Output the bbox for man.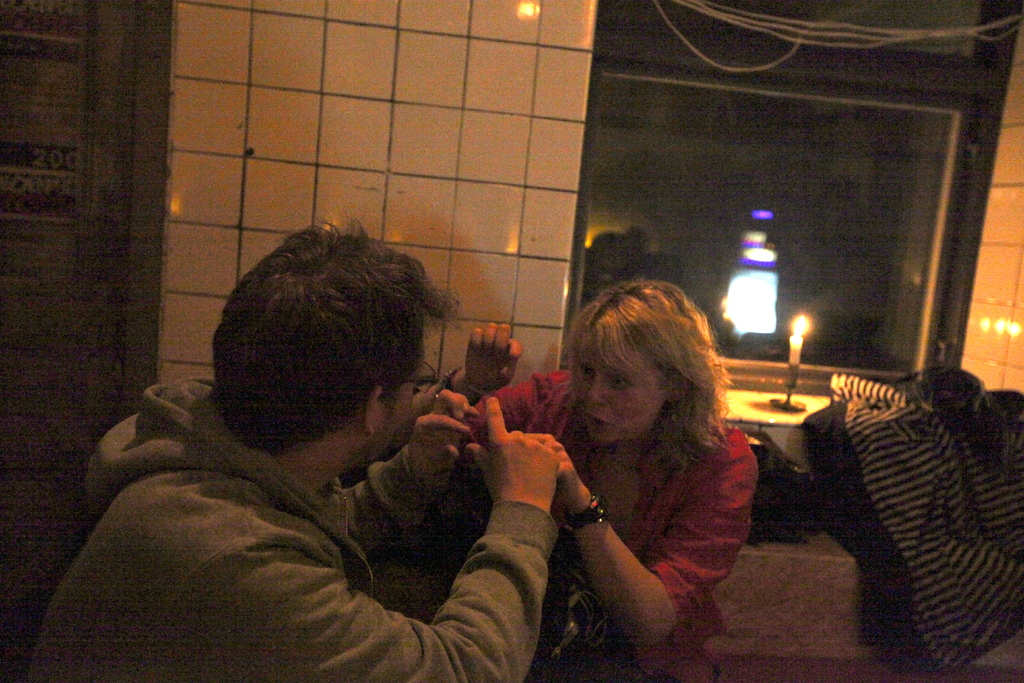
(left=29, top=215, right=568, bottom=682).
